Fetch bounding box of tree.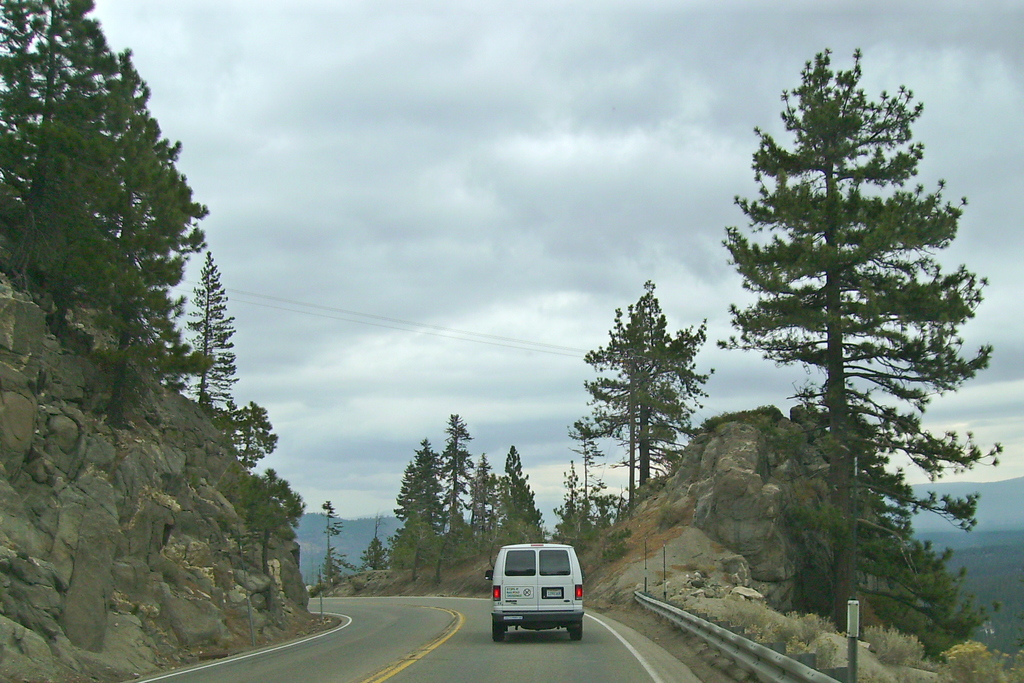
Bbox: {"left": 383, "top": 522, "right": 435, "bottom": 589}.
